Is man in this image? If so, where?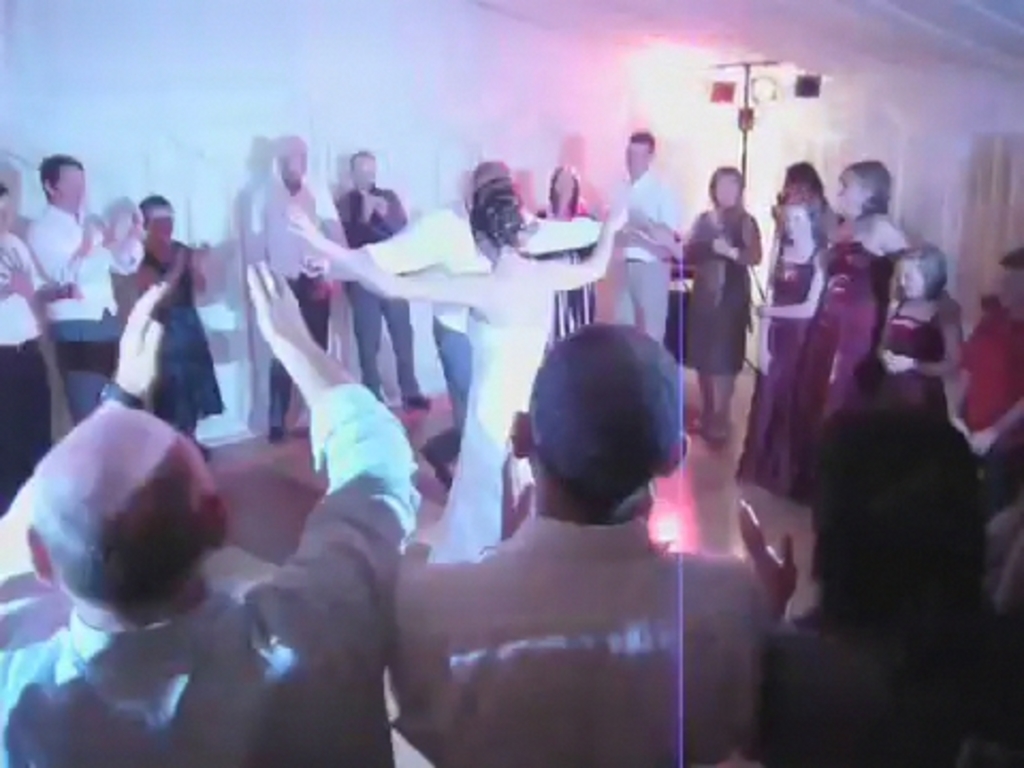
Yes, at [left=945, top=245, right=1022, bottom=527].
